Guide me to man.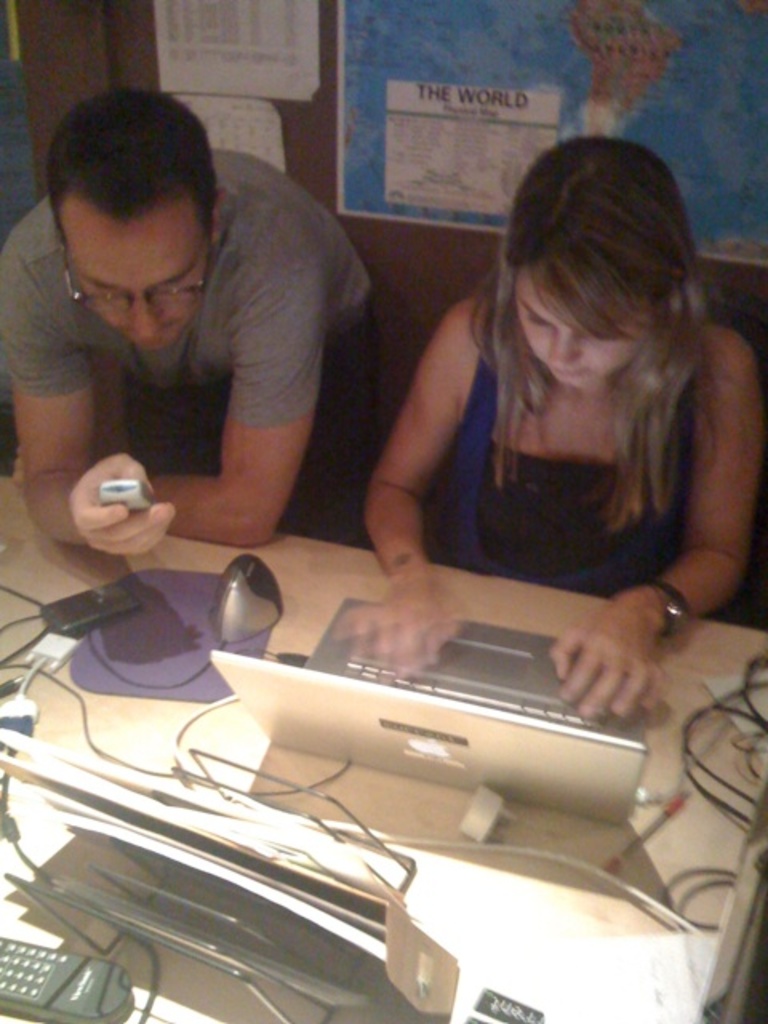
Guidance: 0:106:418:568.
